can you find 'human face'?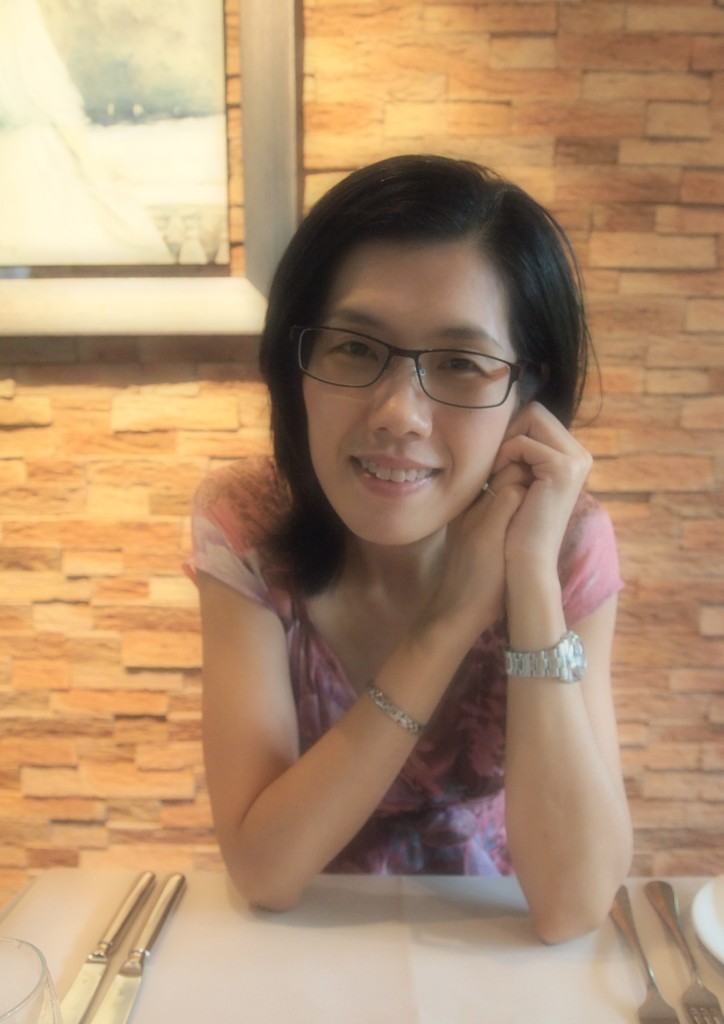
Yes, bounding box: region(299, 246, 520, 550).
